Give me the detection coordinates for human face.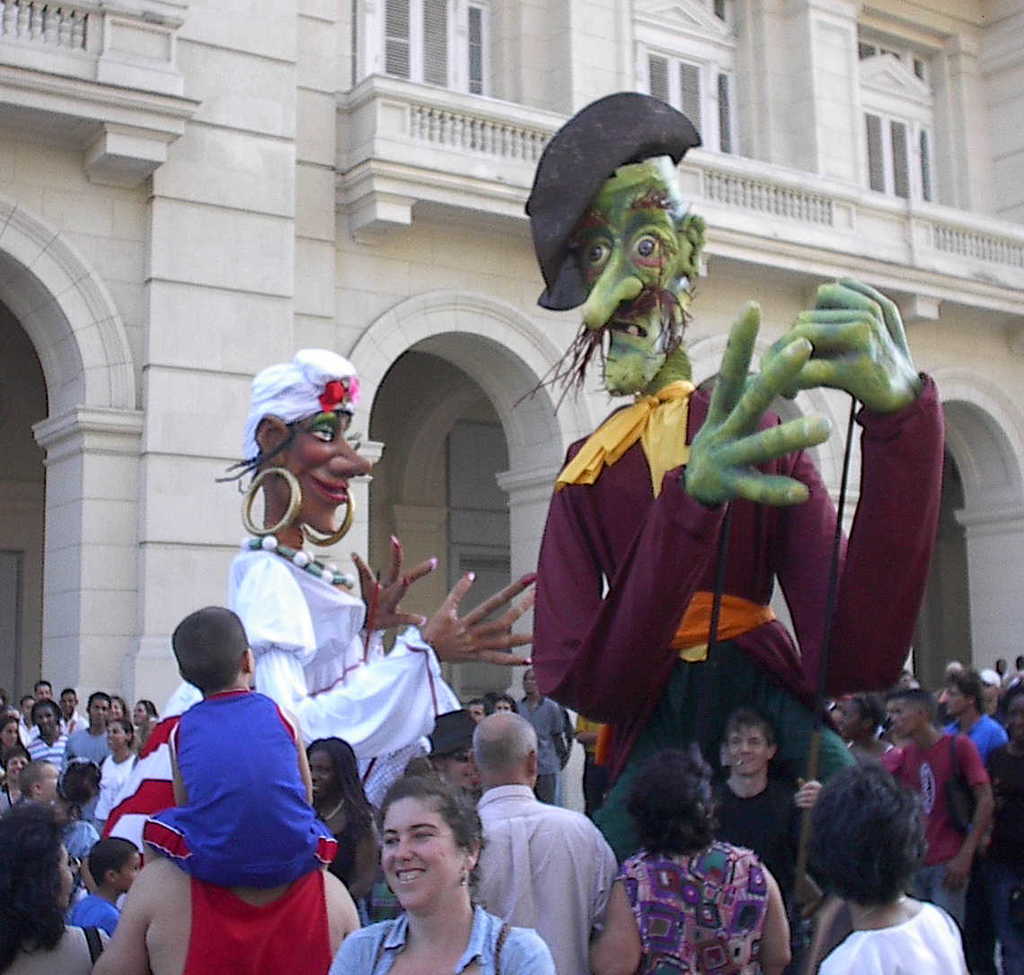
301/748/340/799.
